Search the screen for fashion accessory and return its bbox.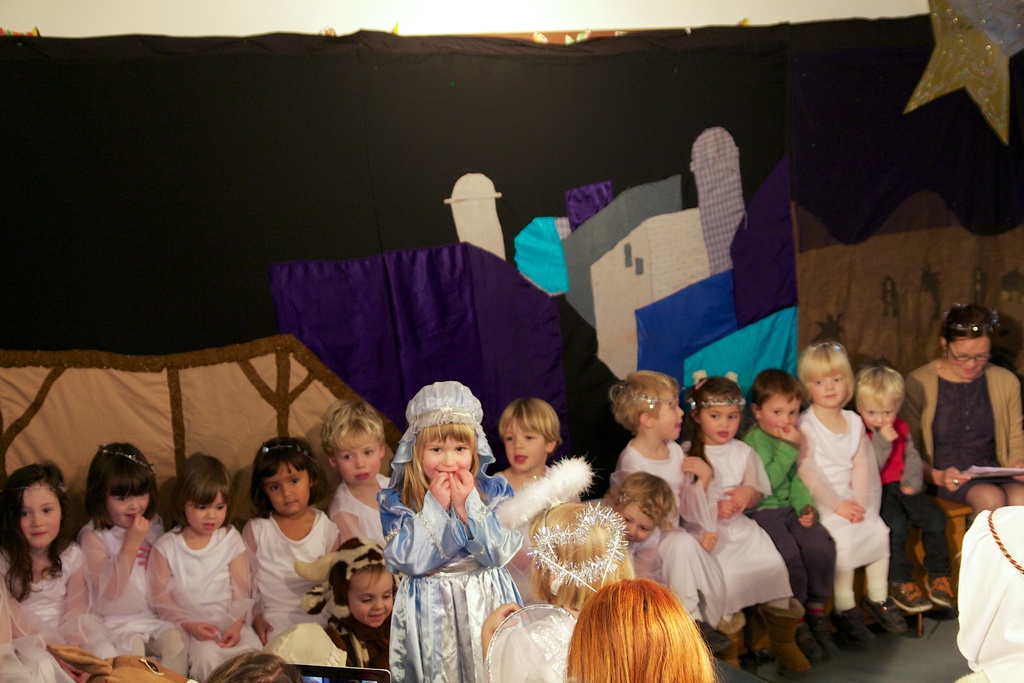
Found: 534:500:628:586.
